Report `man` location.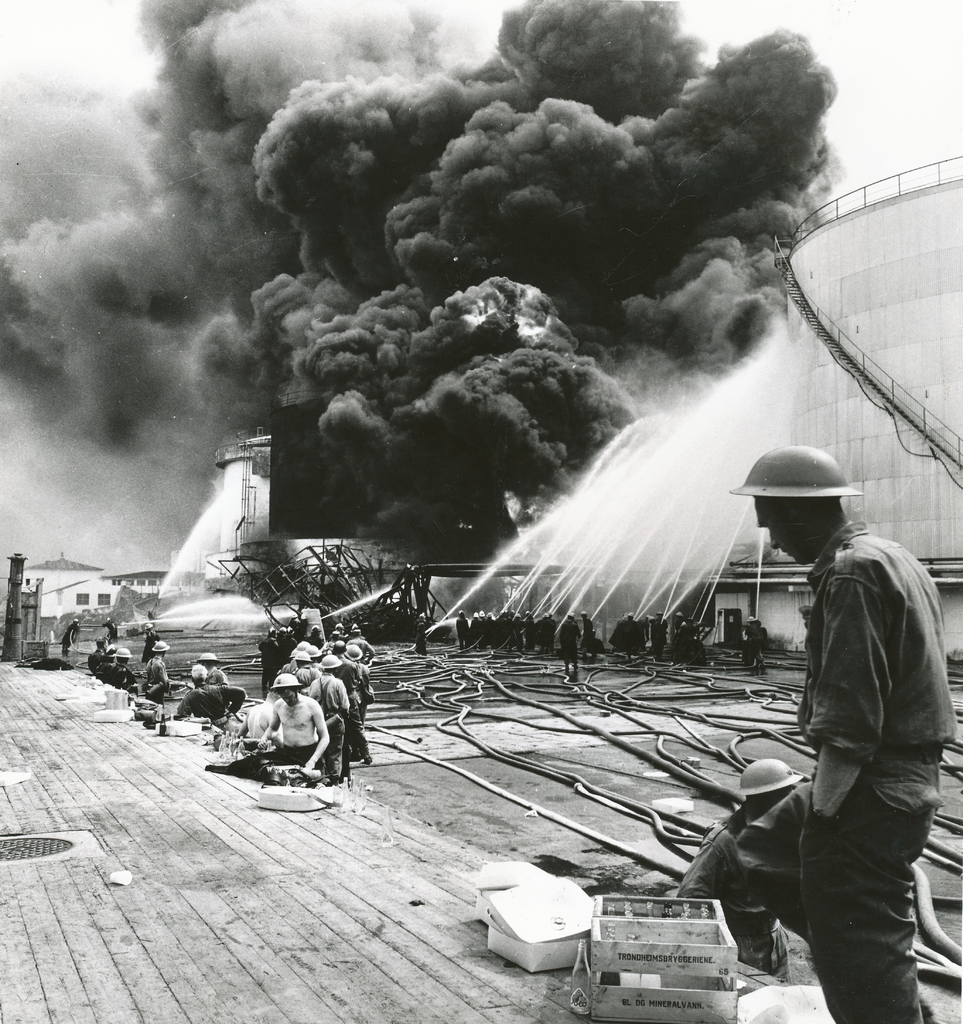
Report: [x1=275, y1=652, x2=304, y2=687].
